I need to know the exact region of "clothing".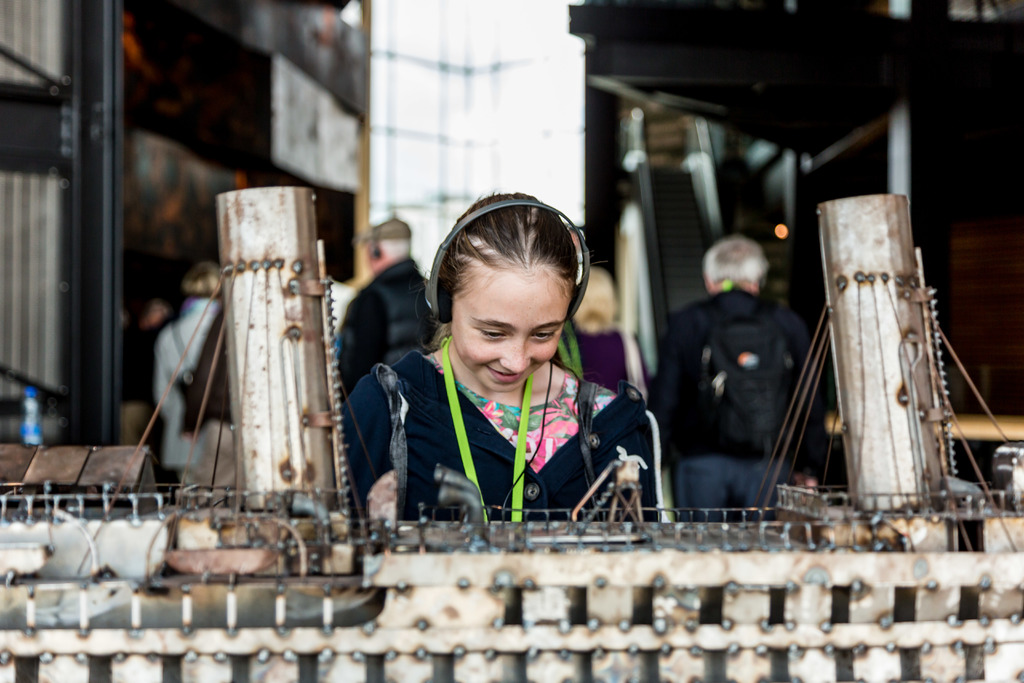
Region: 337 251 440 403.
